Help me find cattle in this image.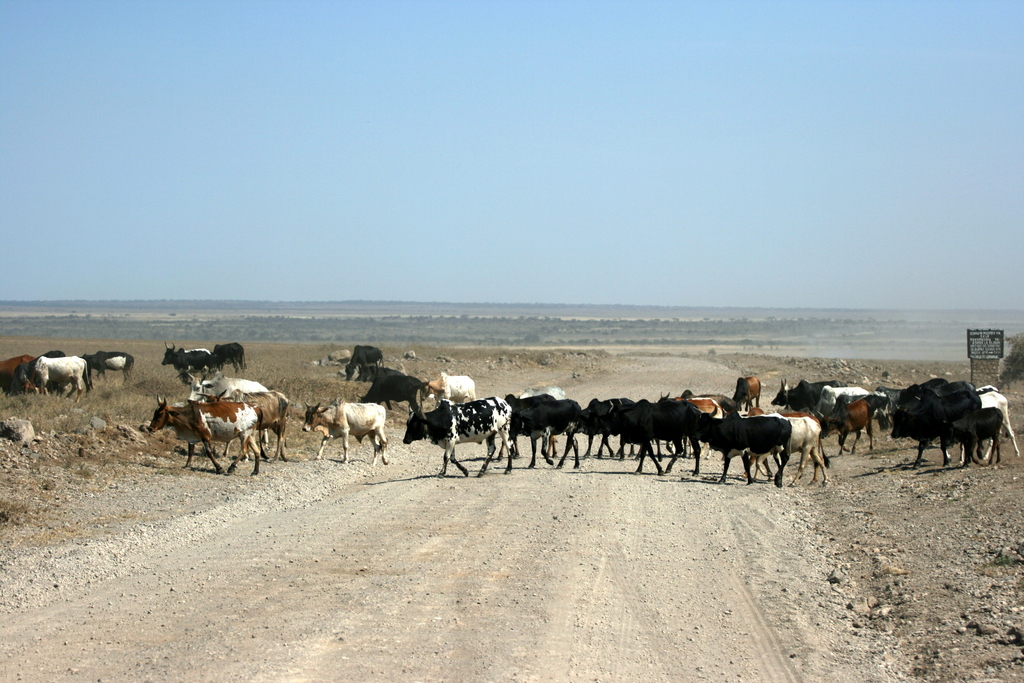
Found it: x1=355, y1=373, x2=427, y2=415.
